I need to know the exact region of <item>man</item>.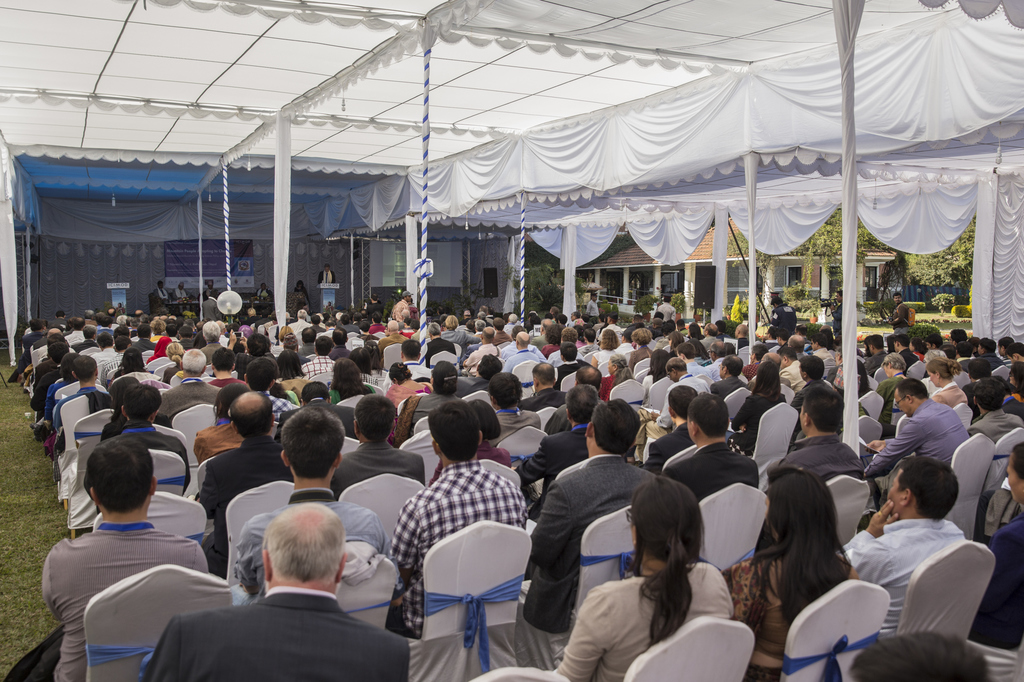
Region: Rect(506, 313, 520, 330).
